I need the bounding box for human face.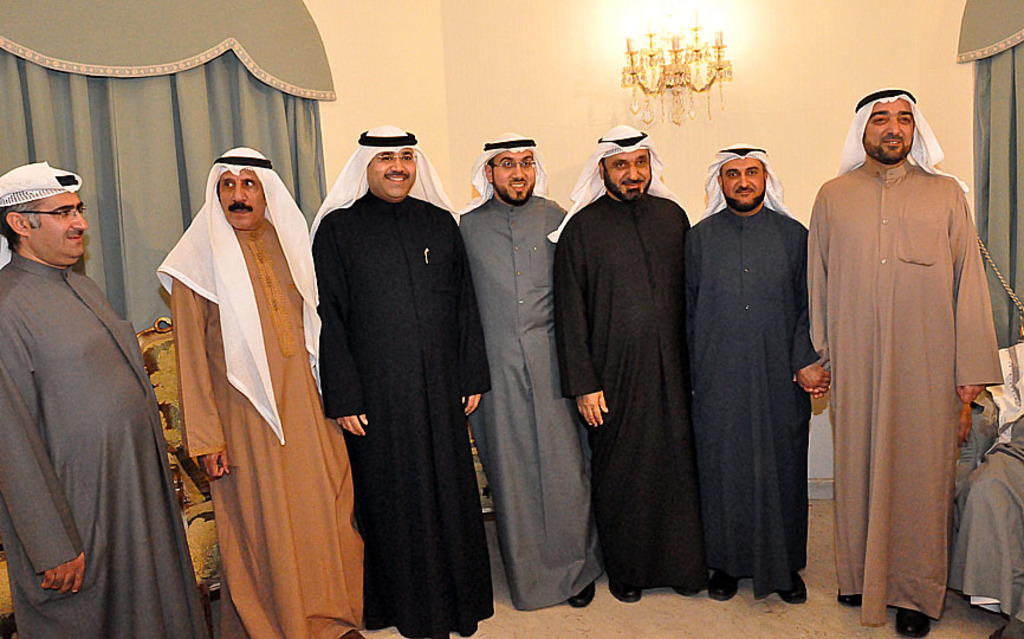
Here it is: crop(368, 151, 415, 199).
